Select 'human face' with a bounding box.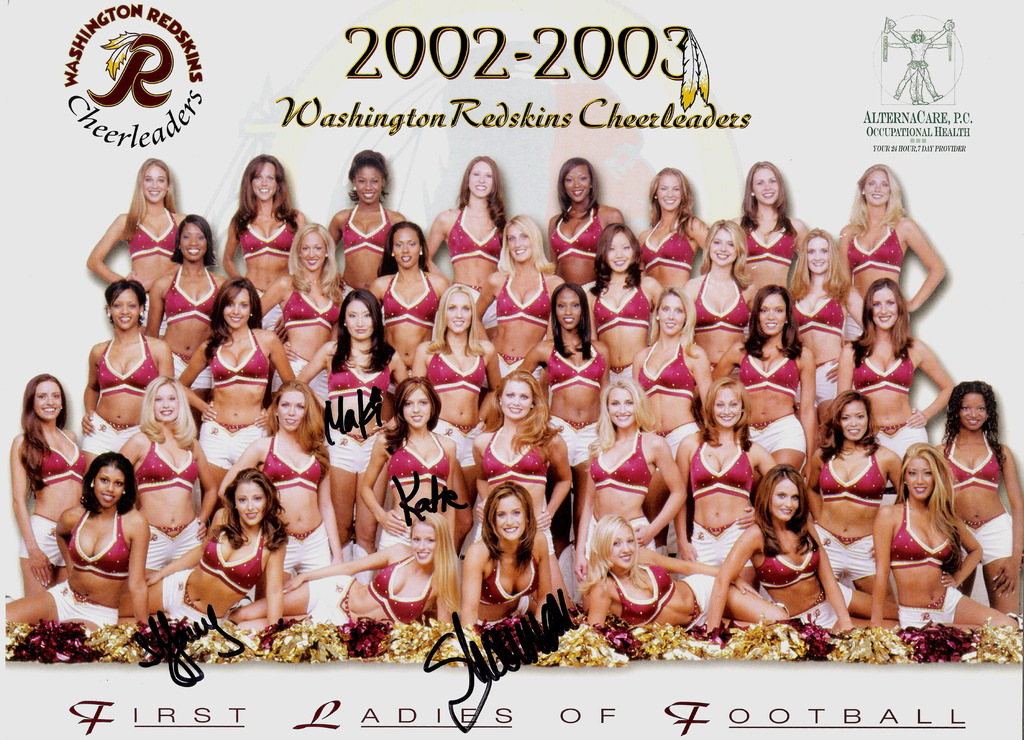
BBox(865, 168, 891, 202).
